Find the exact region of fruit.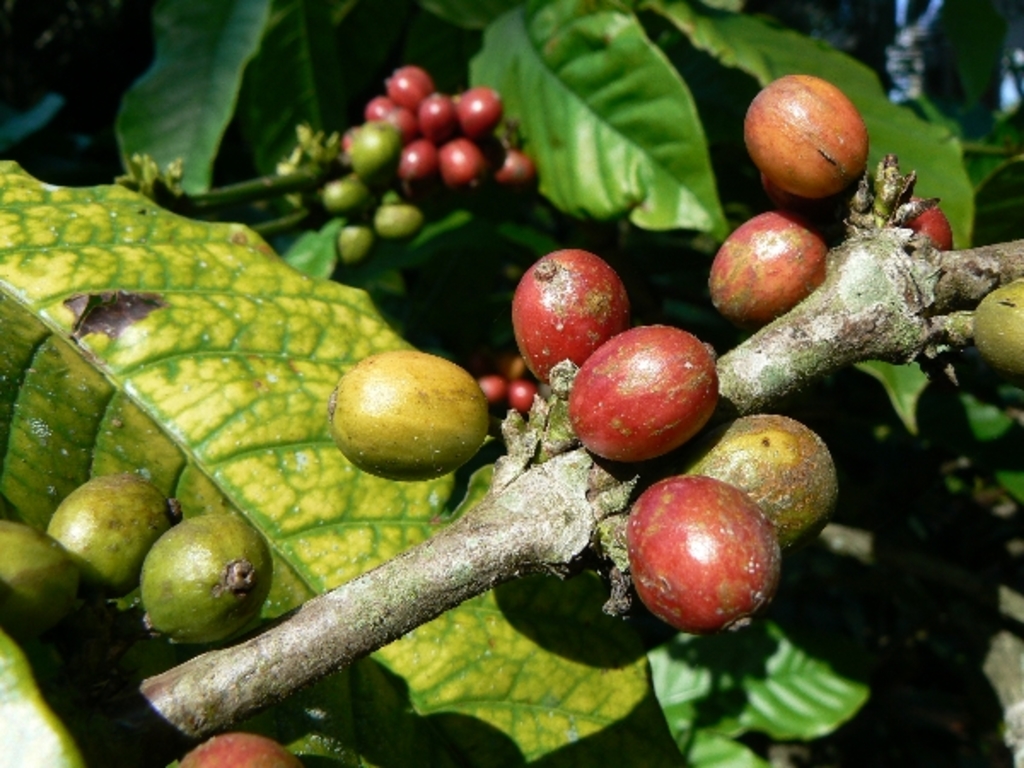
Exact region: bbox=(882, 195, 986, 253).
